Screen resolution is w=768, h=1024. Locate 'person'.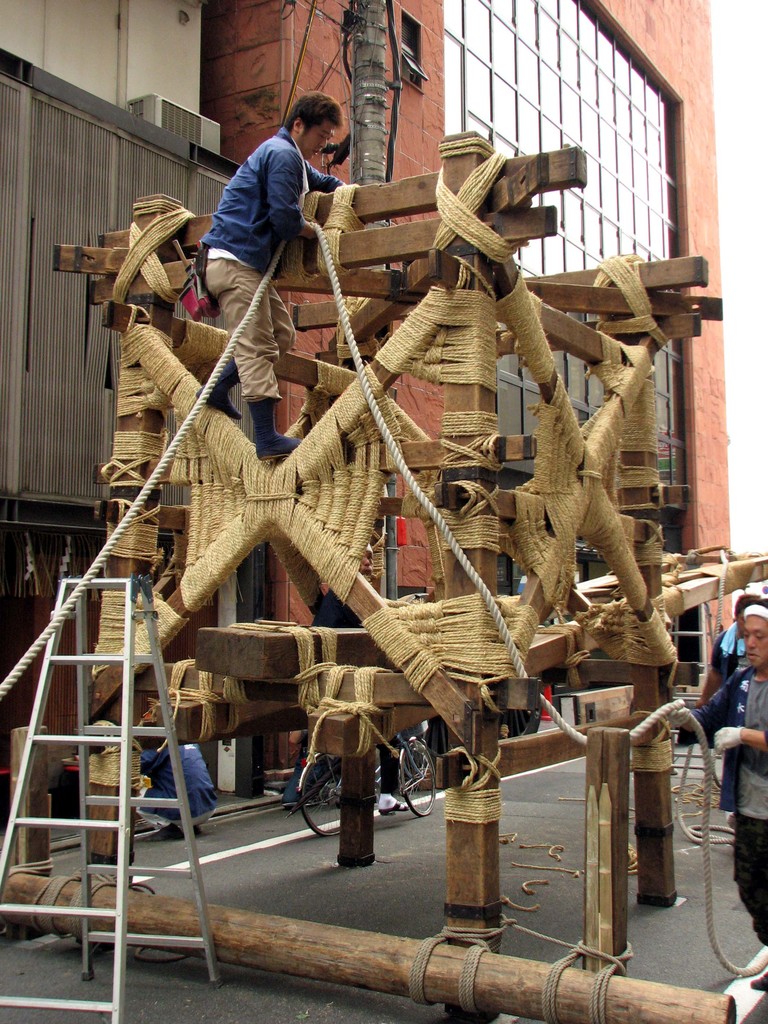
select_region(714, 590, 763, 836).
